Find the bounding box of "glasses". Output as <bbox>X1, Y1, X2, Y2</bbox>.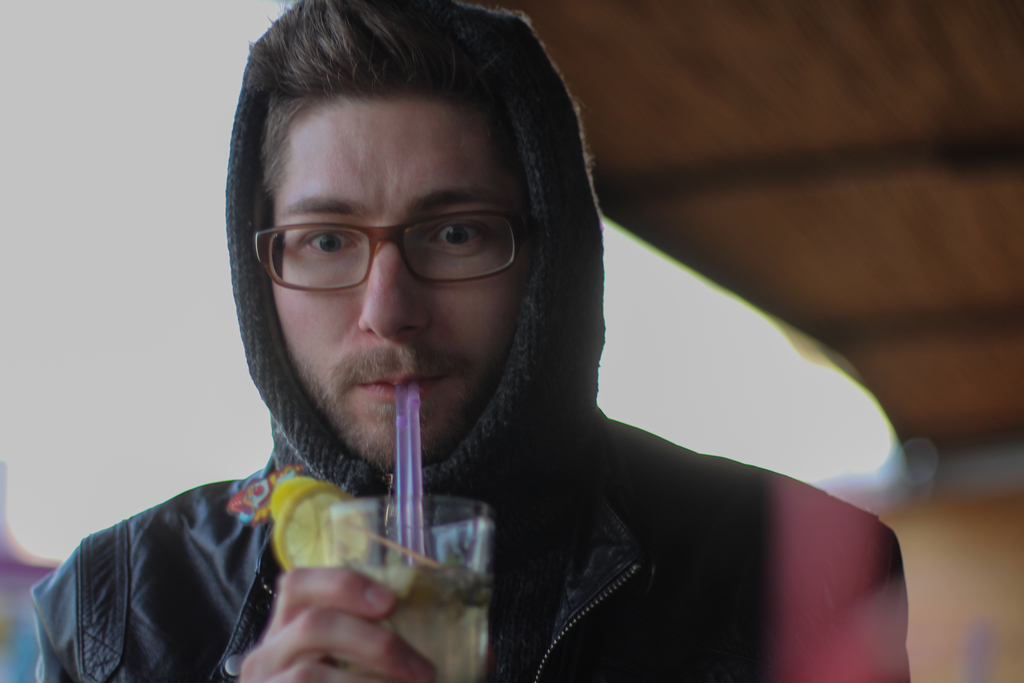
<bbox>255, 211, 532, 295</bbox>.
